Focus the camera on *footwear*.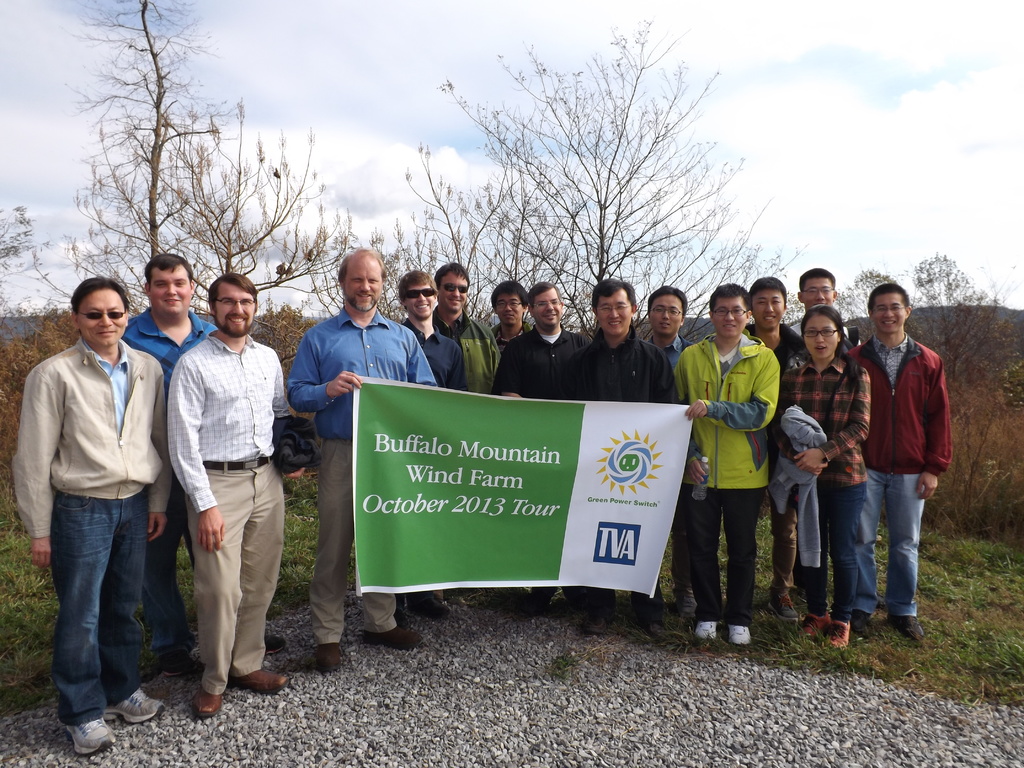
Focus region: bbox=(104, 688, 165, 722).
